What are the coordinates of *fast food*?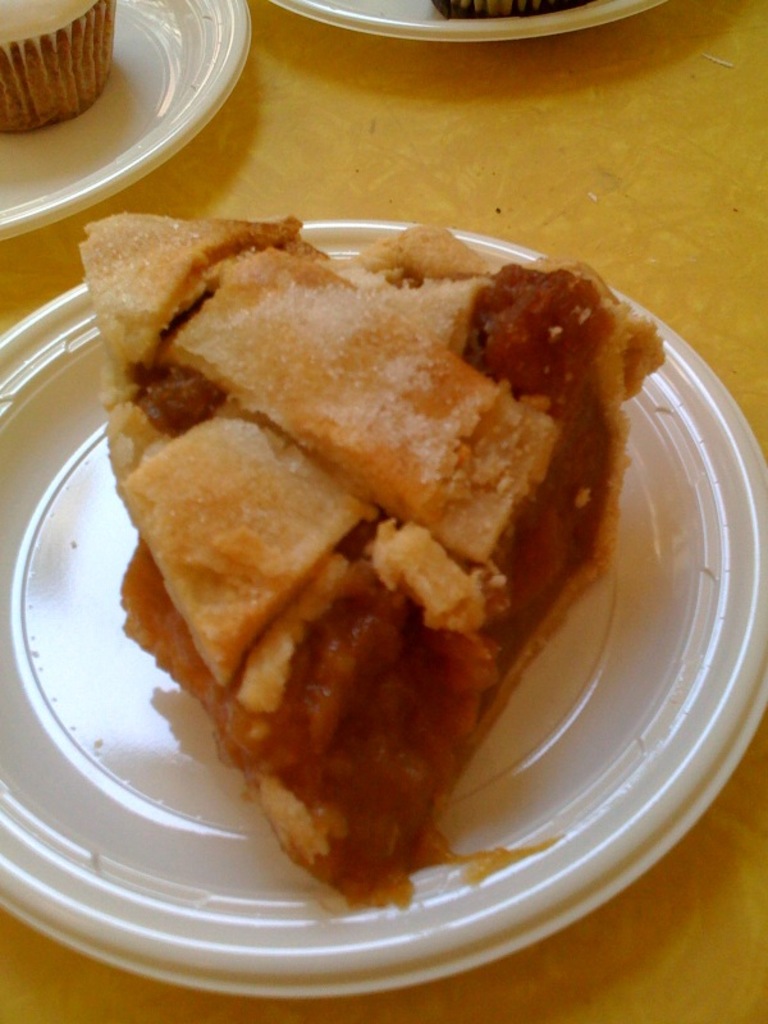
(78, 186, 669, 902).
